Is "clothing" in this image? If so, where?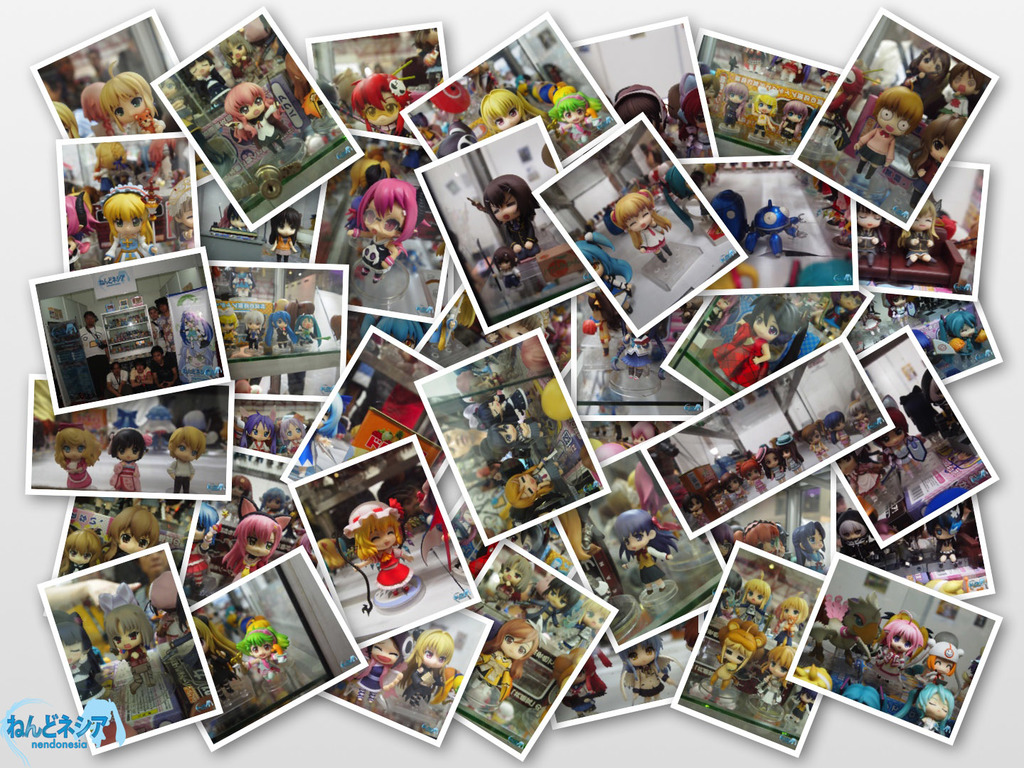
Yes, at 631,225,674,254.
